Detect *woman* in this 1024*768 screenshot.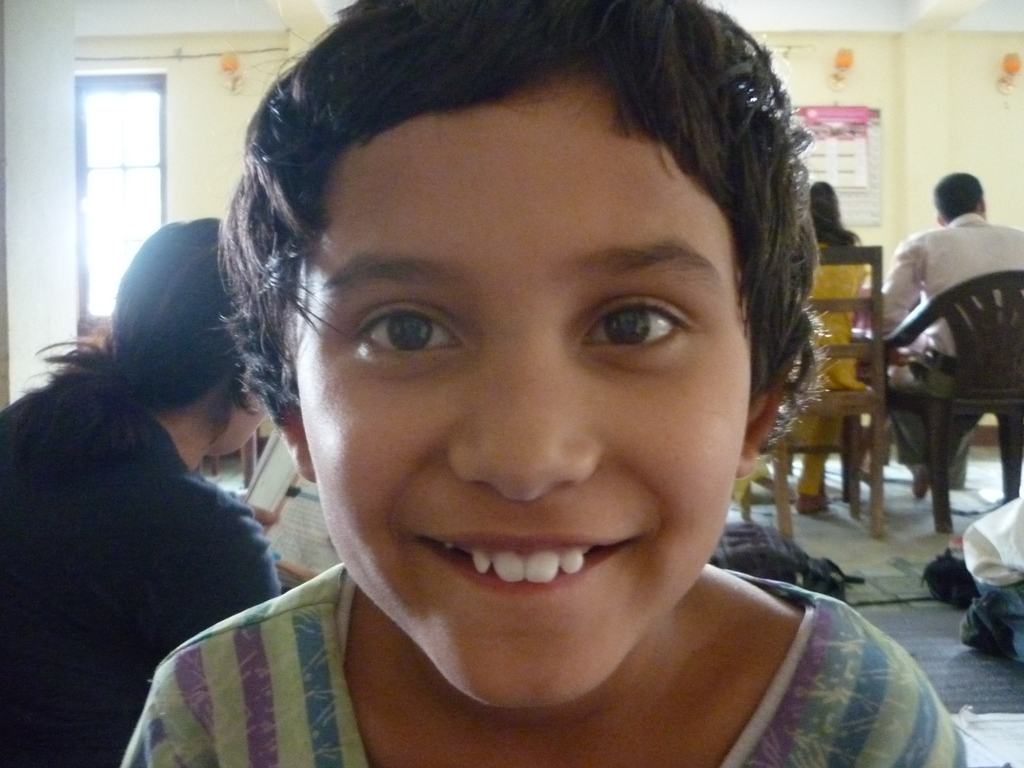
Detection: 0/209/319/756.
